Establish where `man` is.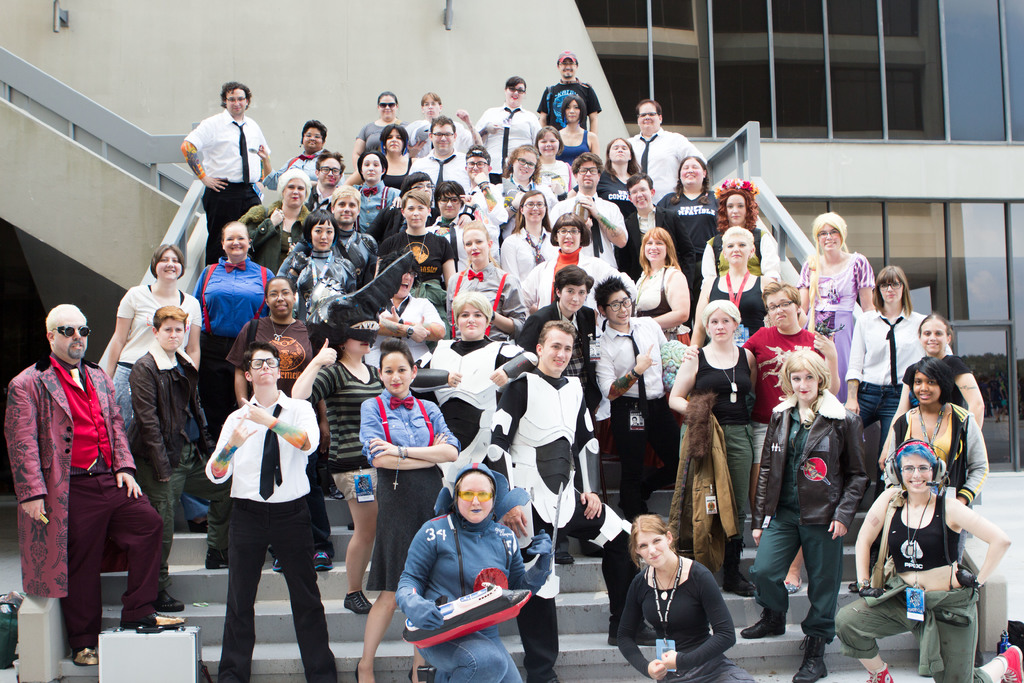
Established at <region>408, 113, 476, 208</region>.
